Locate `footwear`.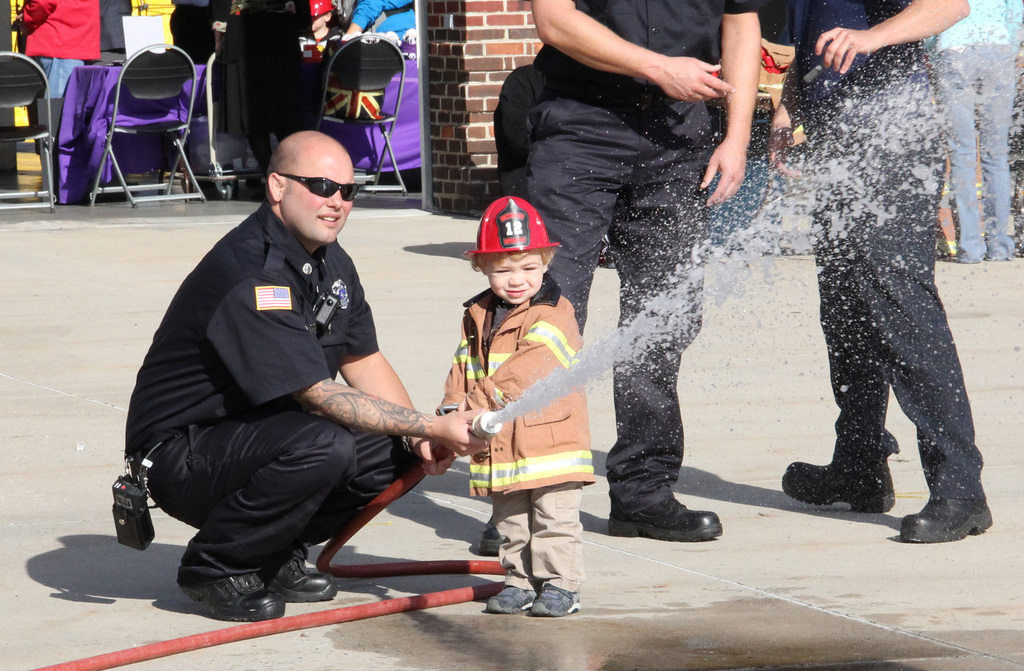
Bounding box: [605, 494, 723, 542].
